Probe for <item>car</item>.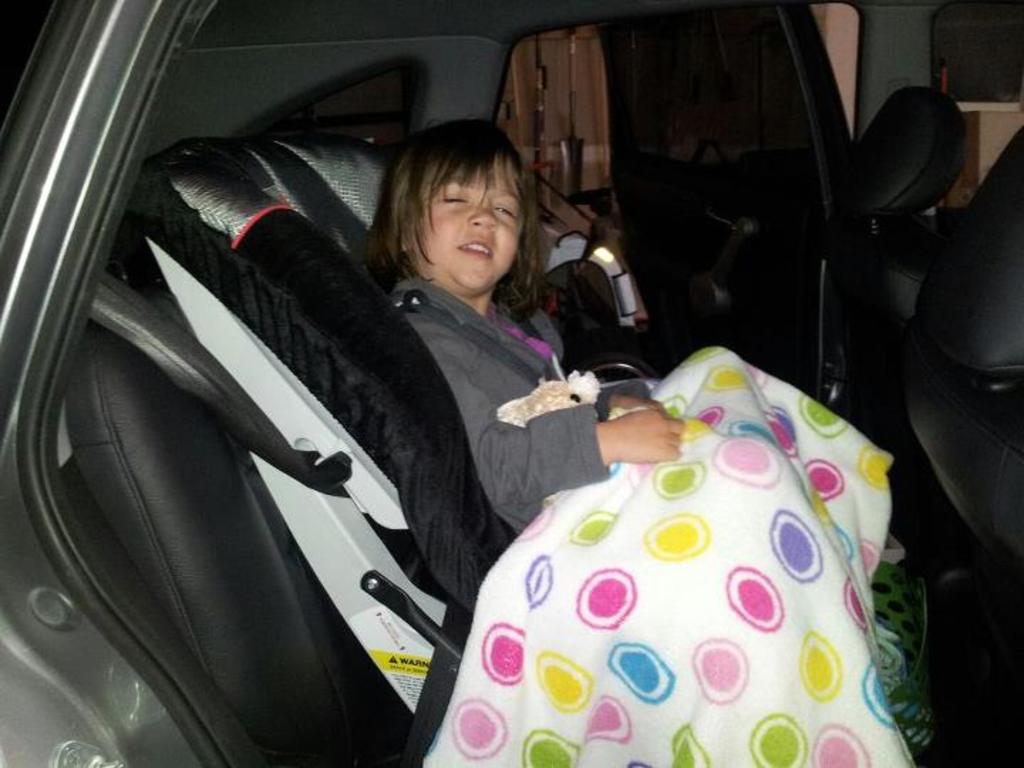
Probe result: <bbox>0, 0, 1023, 767</bbox>.
